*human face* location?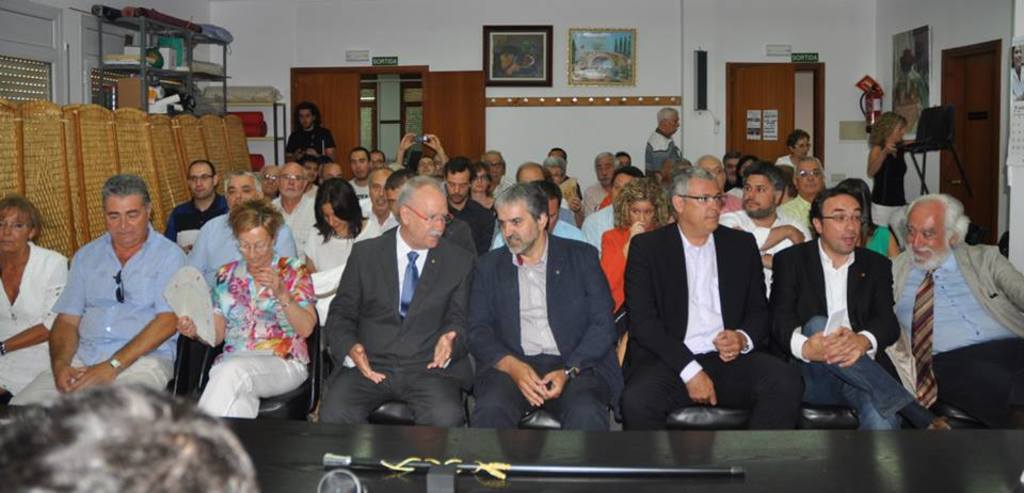
detection(886, 118, 907, 144)
